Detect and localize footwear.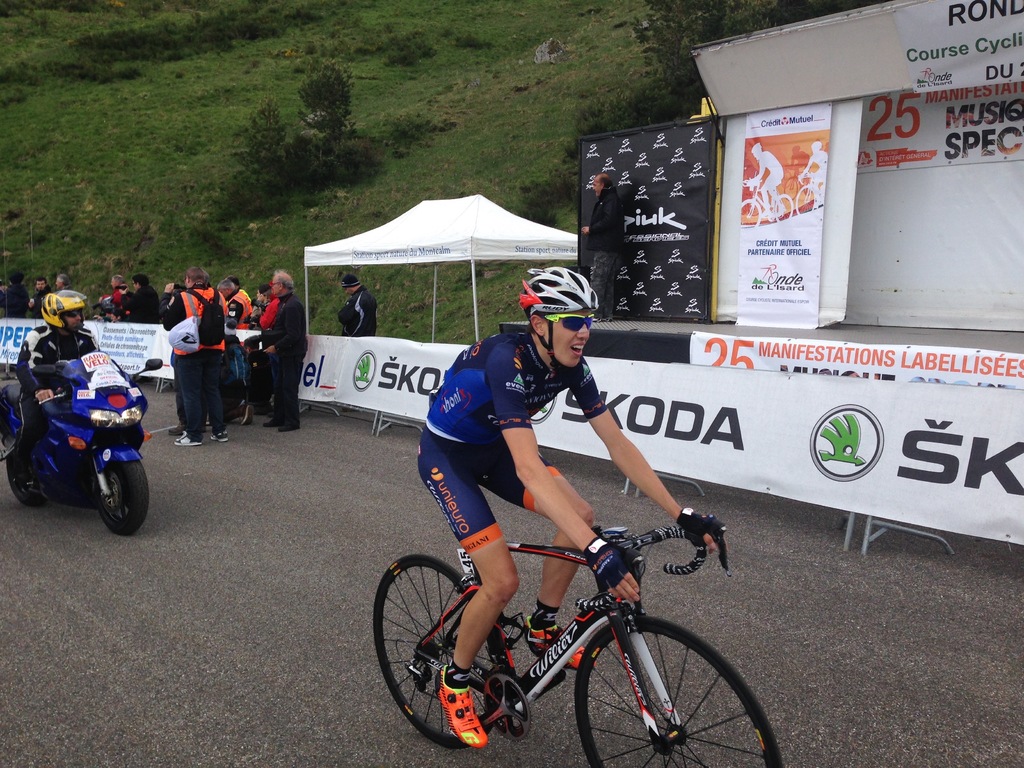
Localized at bbox=[241, 399, 255, 424].
